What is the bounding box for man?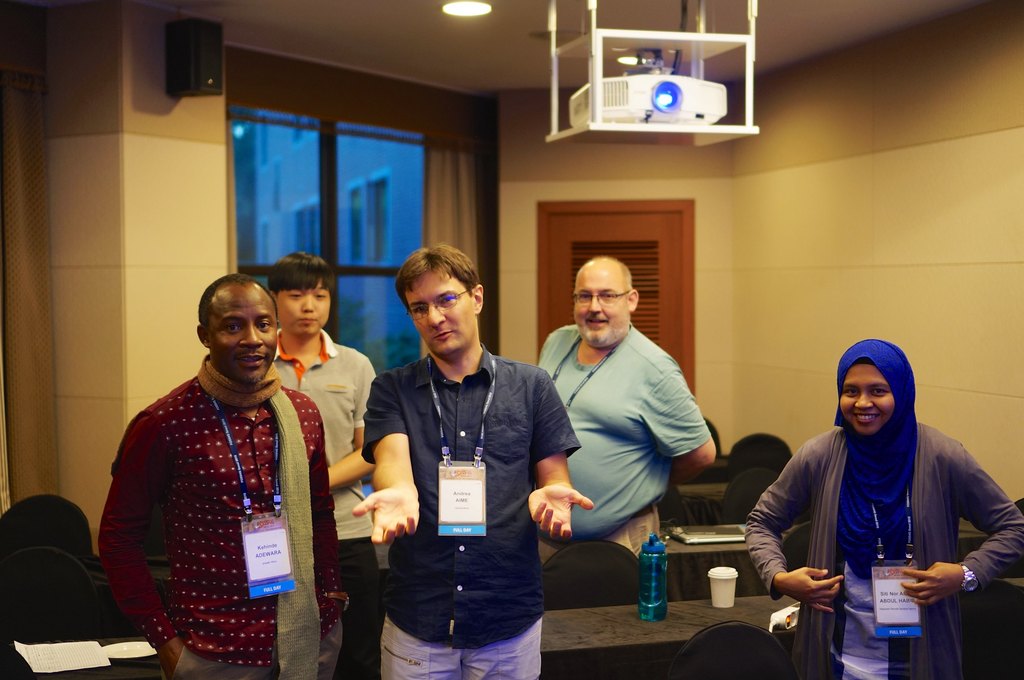
detection(101, 272, 350, 679).
